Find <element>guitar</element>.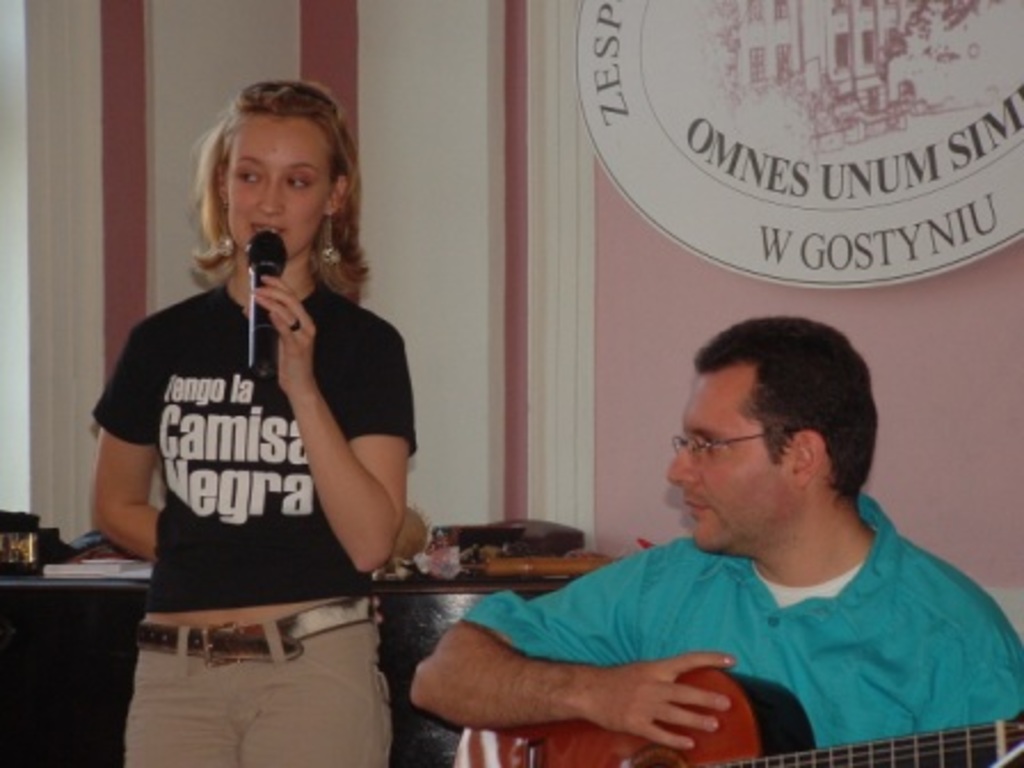
select_region(457, 665, 1022, 766).
